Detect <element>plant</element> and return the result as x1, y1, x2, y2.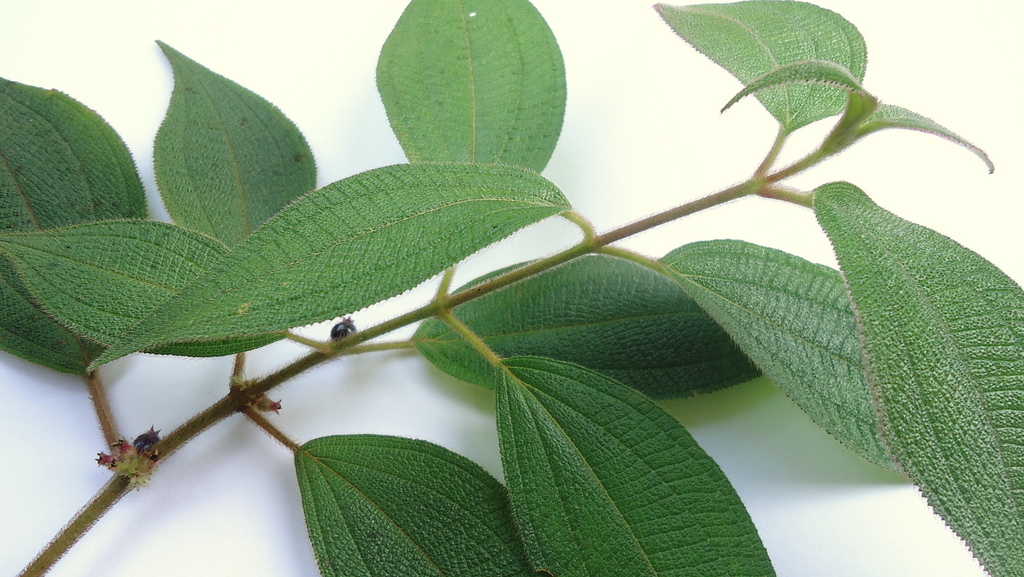
1, 0, 886, 563.
